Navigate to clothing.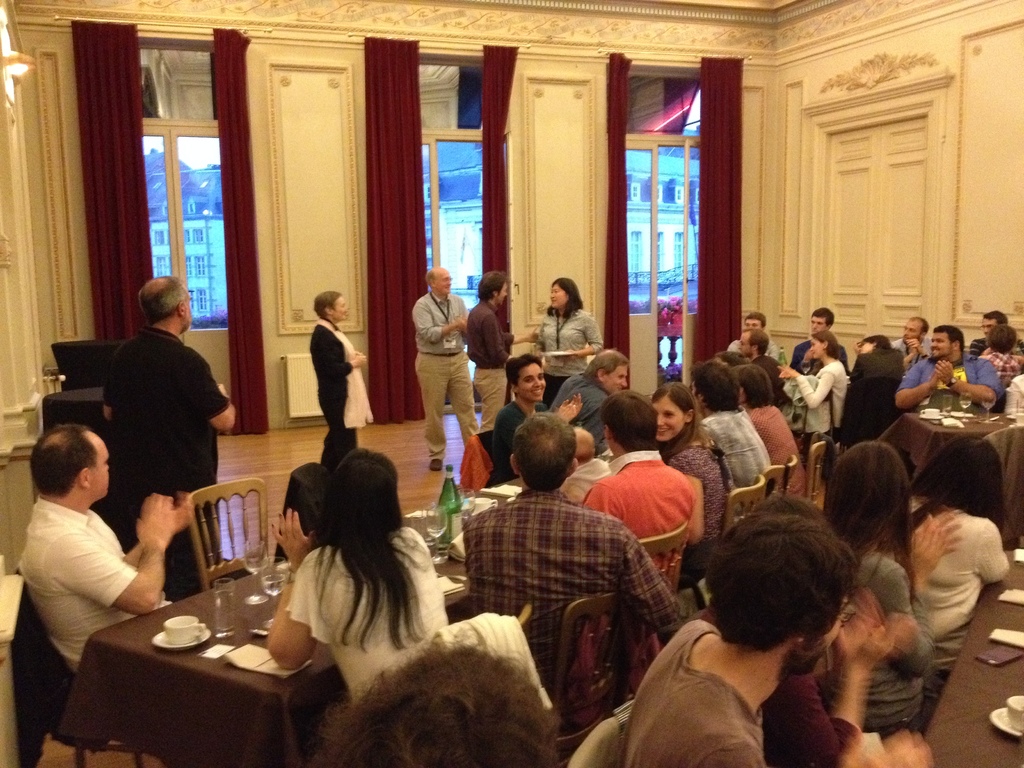
Navigation target: 797:330:845:371.
